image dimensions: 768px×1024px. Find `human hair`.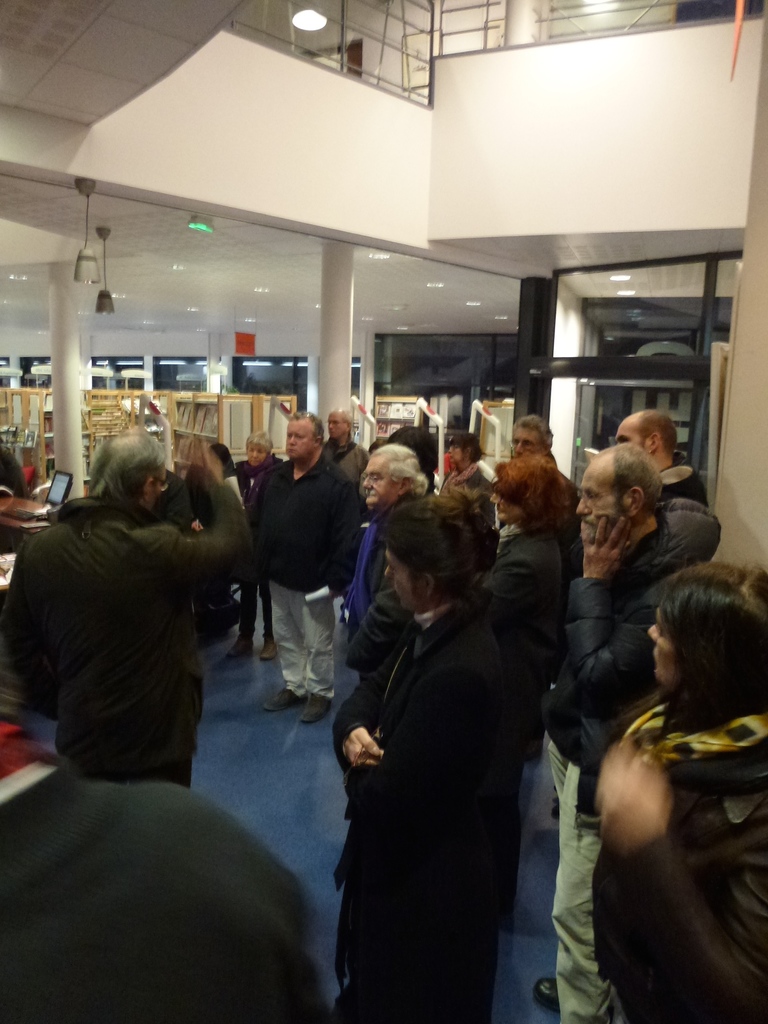
pyautogui.locateOnScreen(663, 584, 756, 726).
